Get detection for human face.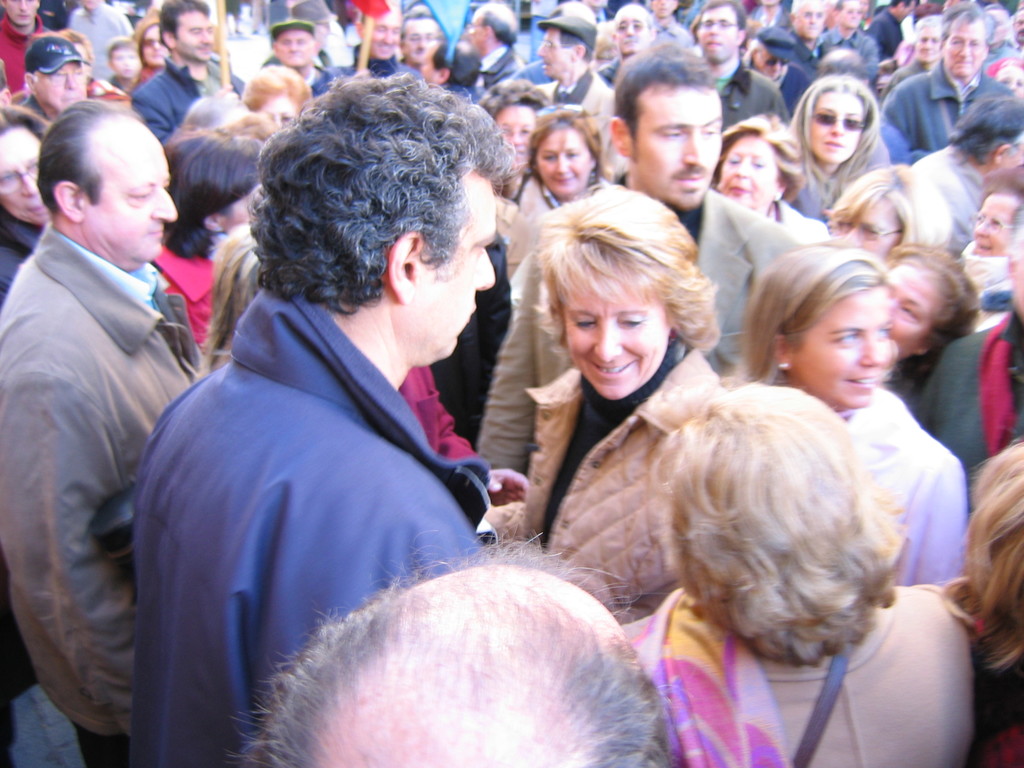
Detection: BBox(973, 196, 1010, 259).
